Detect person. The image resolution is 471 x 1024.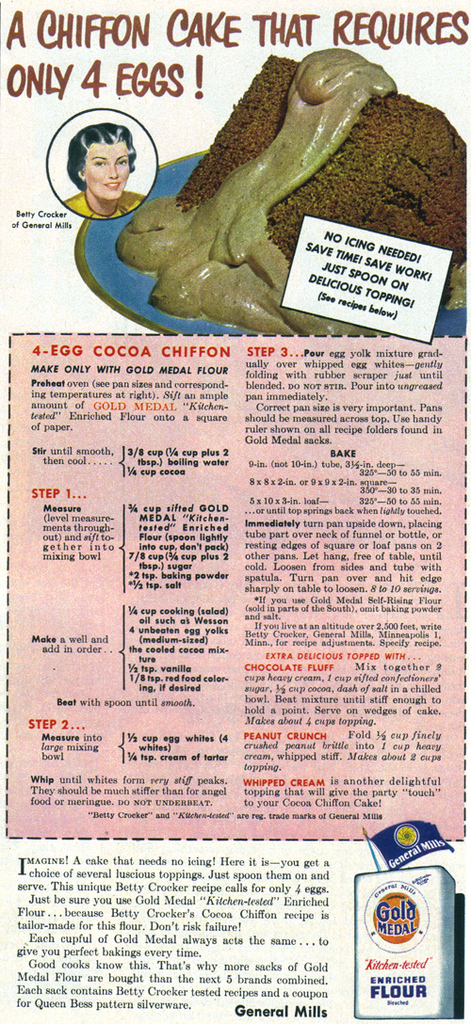
bbox=(69, 127, 147, 214).
